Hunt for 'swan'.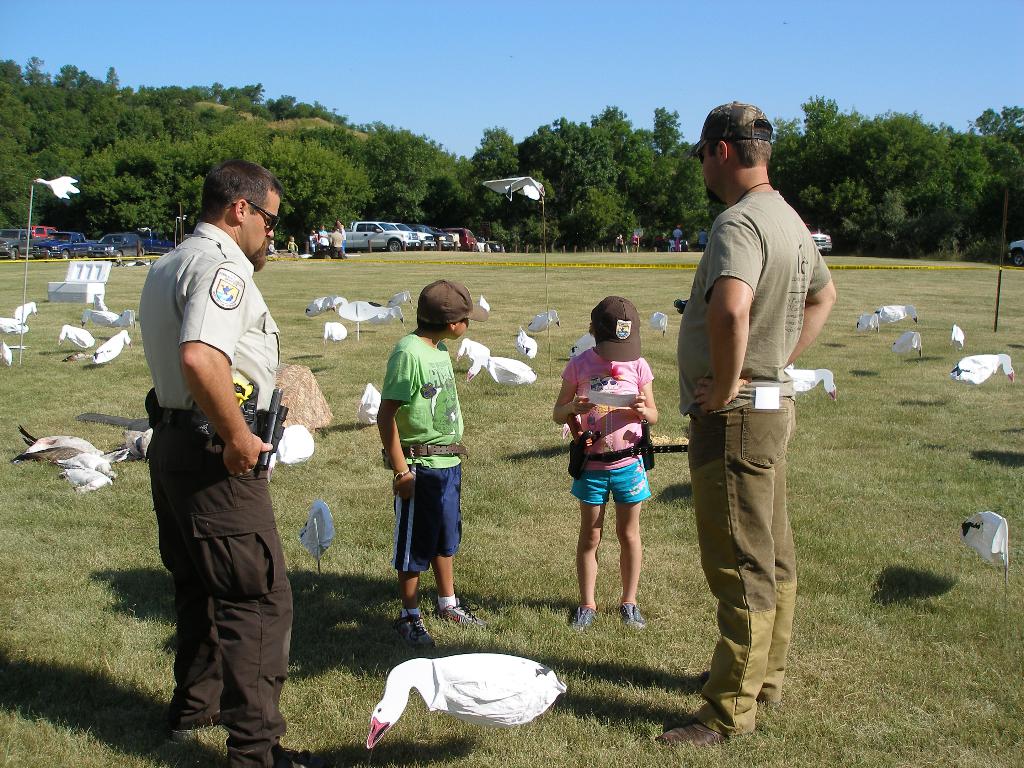
Hunted down at bbox(525, 314, 562, 333).
